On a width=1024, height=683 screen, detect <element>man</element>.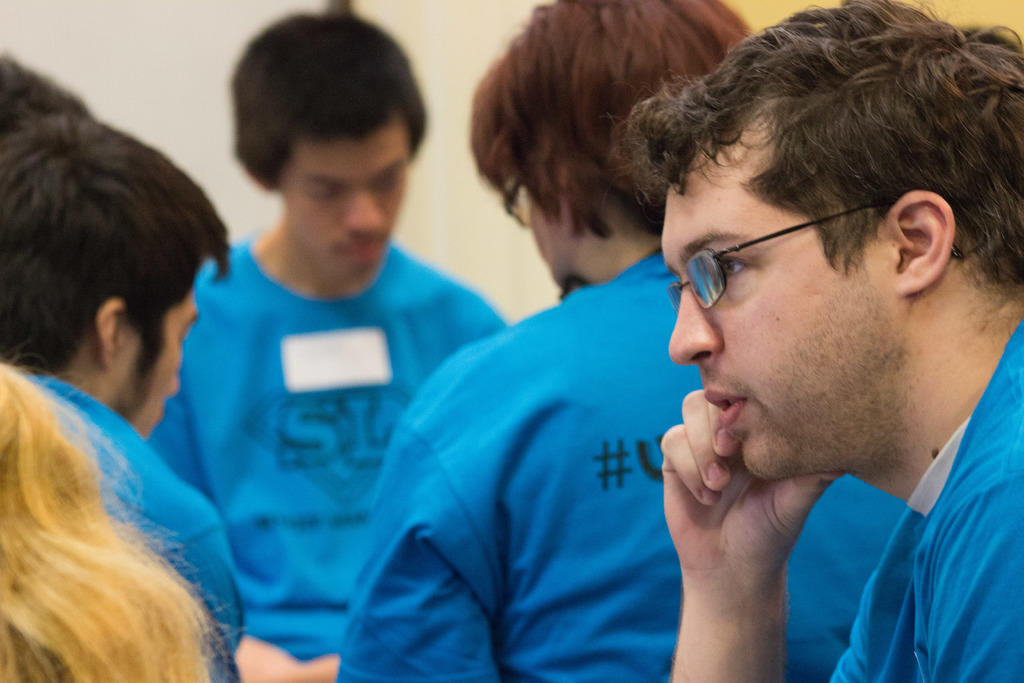
[left=145, top=8, right=512, bottom=682].
